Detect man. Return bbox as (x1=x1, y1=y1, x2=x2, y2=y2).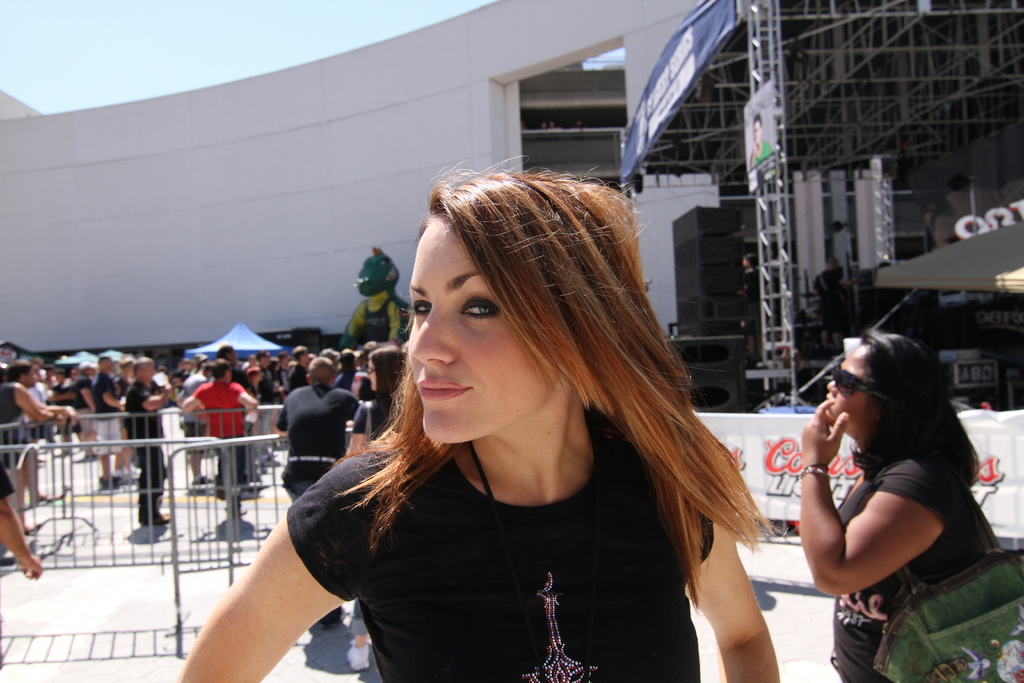
(x1=176, y1=363, x2=220, y2=484).
